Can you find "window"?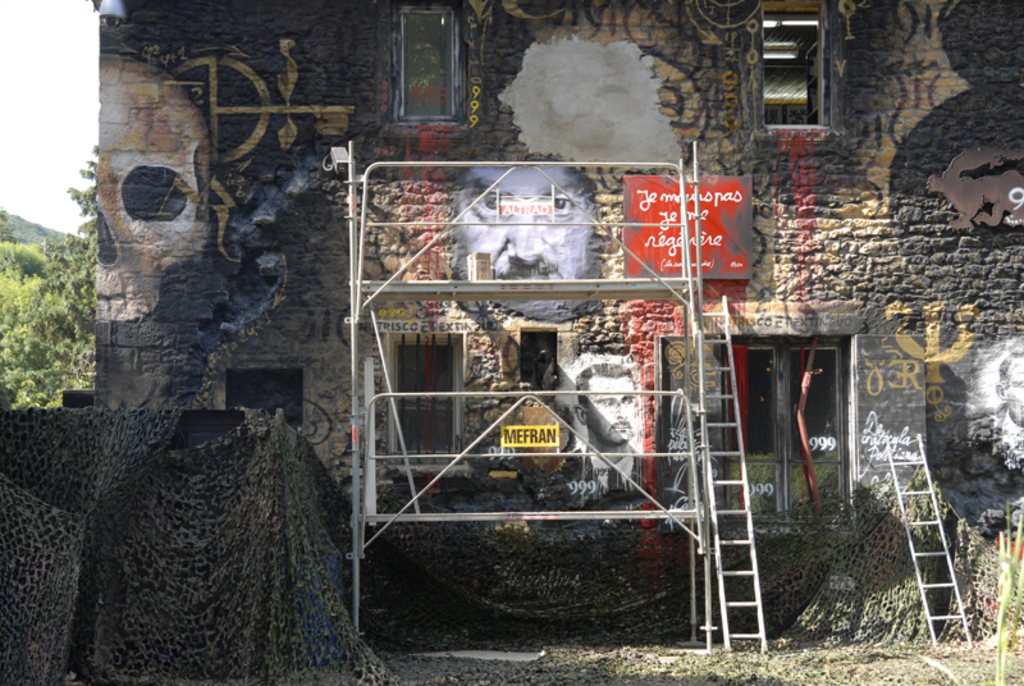
Yes, bounding box: crop(389, 330, 465, 461).
